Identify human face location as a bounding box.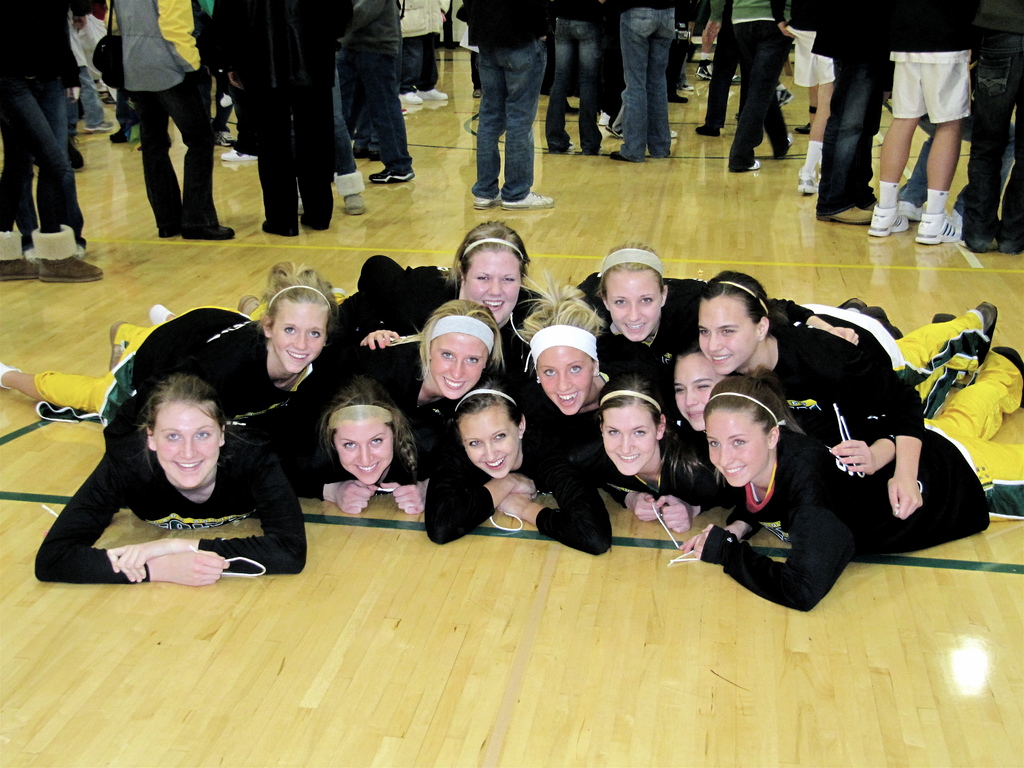
[607, 268, 662, 342].
